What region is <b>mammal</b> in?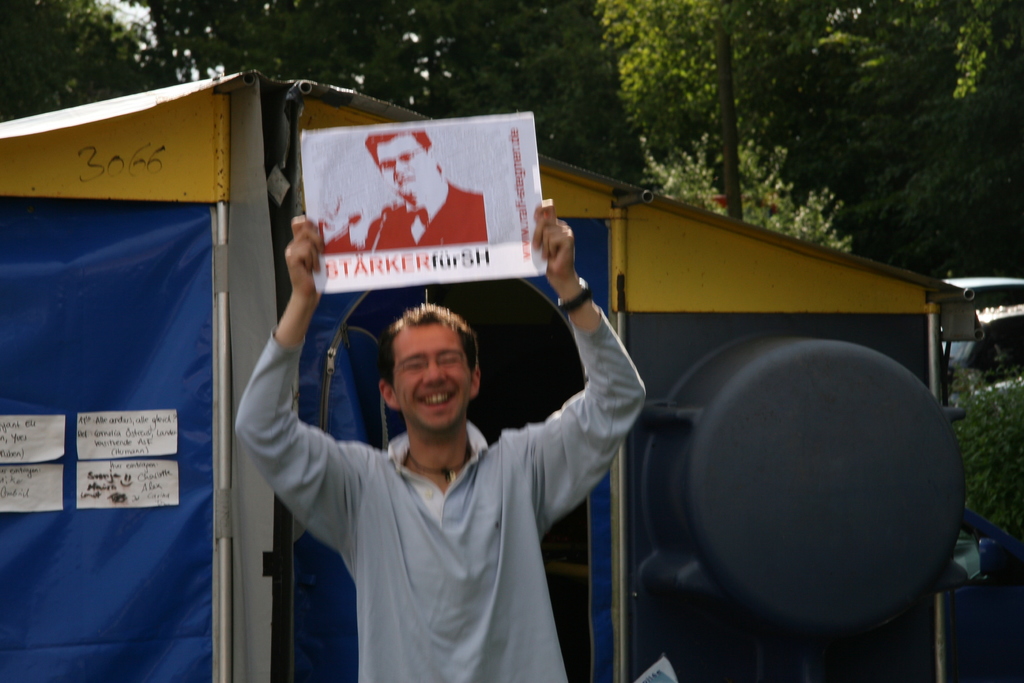
crop(347, 127, 486, 251).
